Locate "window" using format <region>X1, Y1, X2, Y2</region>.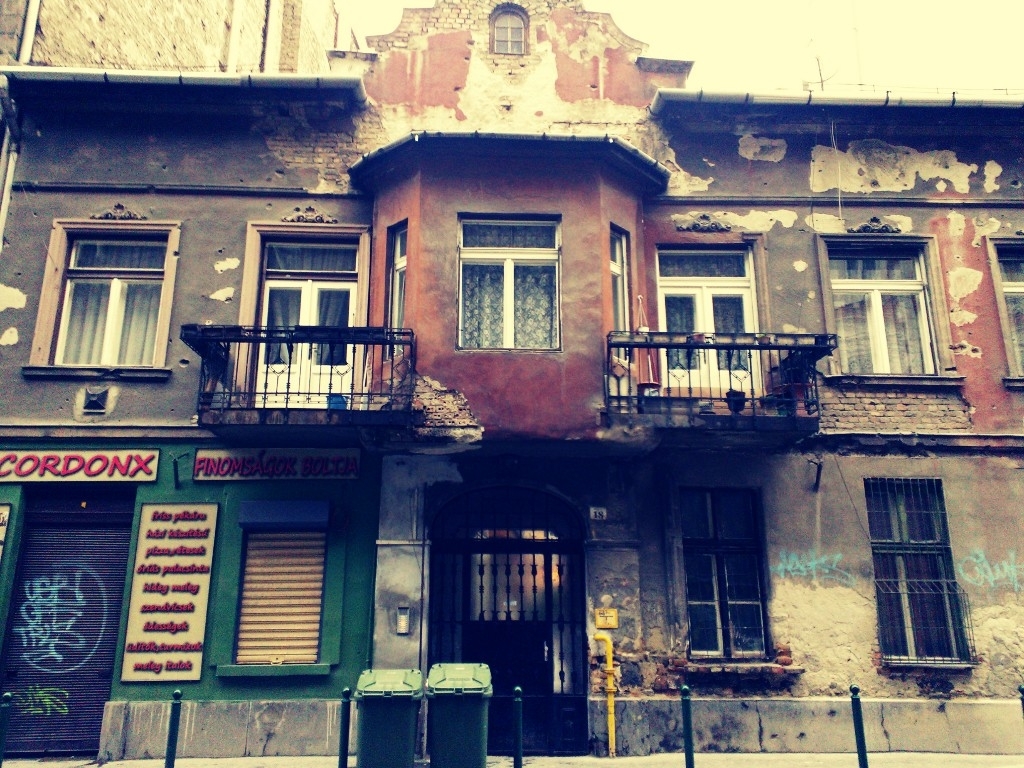
<region>675, 486, 775, 651</region>.
